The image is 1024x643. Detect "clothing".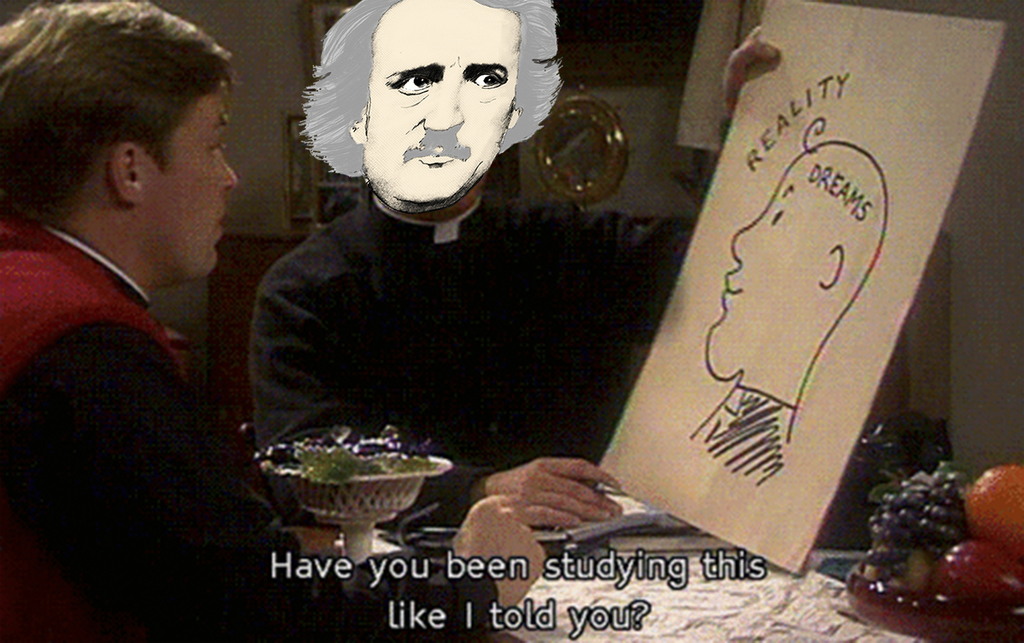
Detection: {"left": 2, "top": 209, "right": 351, "bottom": 642}.
